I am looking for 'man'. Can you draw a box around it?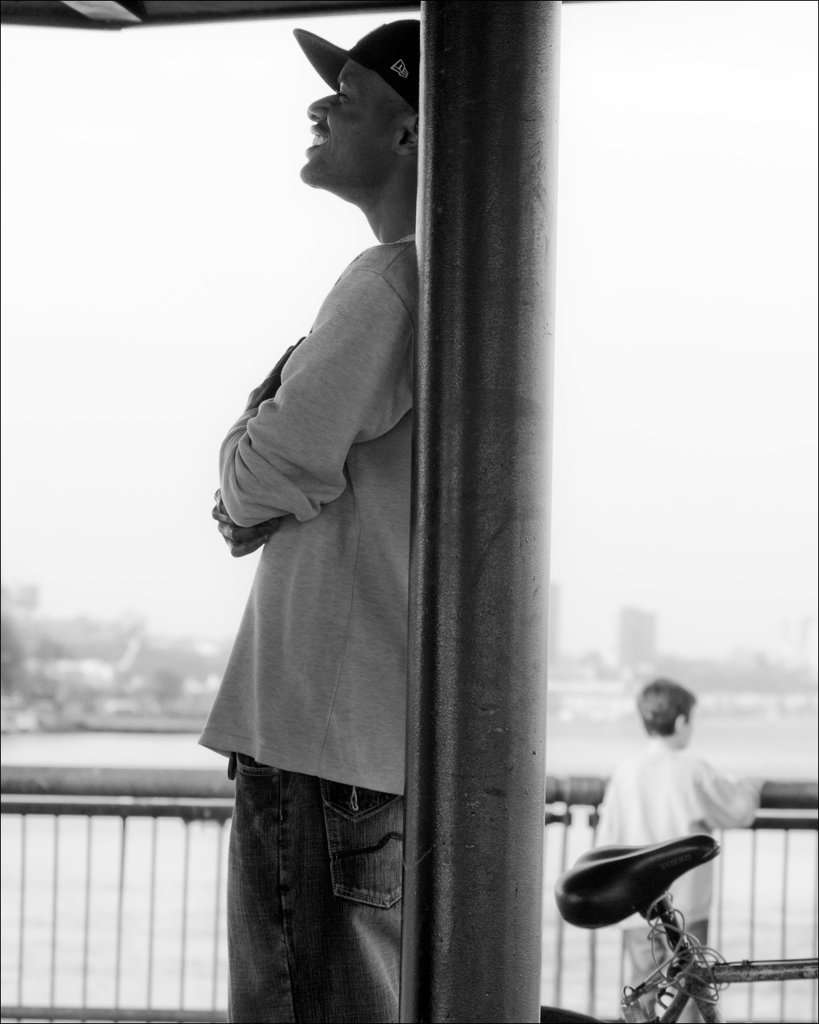
Sure, the bounding box is left=207, top=9, right=423, bottom=1022.
